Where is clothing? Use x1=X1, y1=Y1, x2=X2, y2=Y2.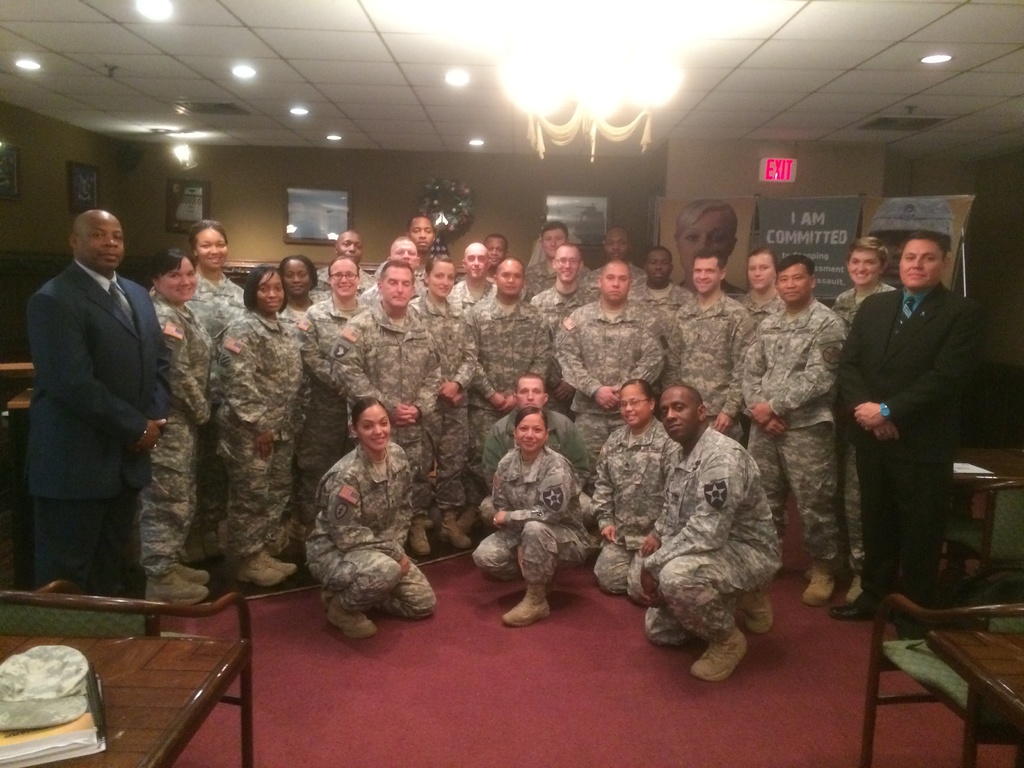
x1=828, y1=282, x2=989, y2=616.
